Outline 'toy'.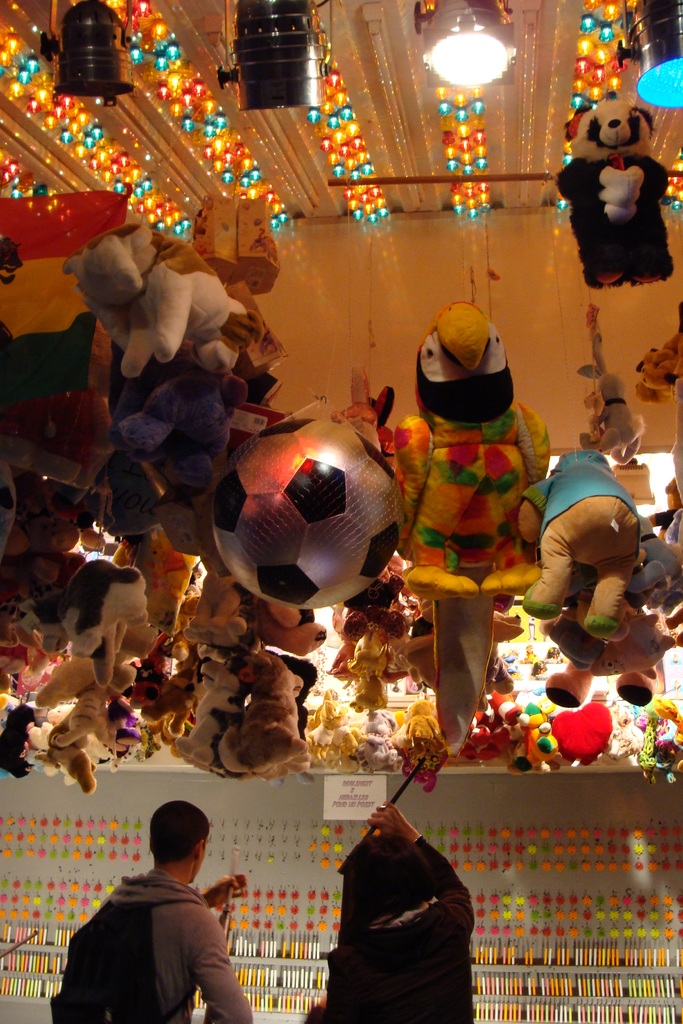
Outline: <region>337, 370, 400, 444</region>.
